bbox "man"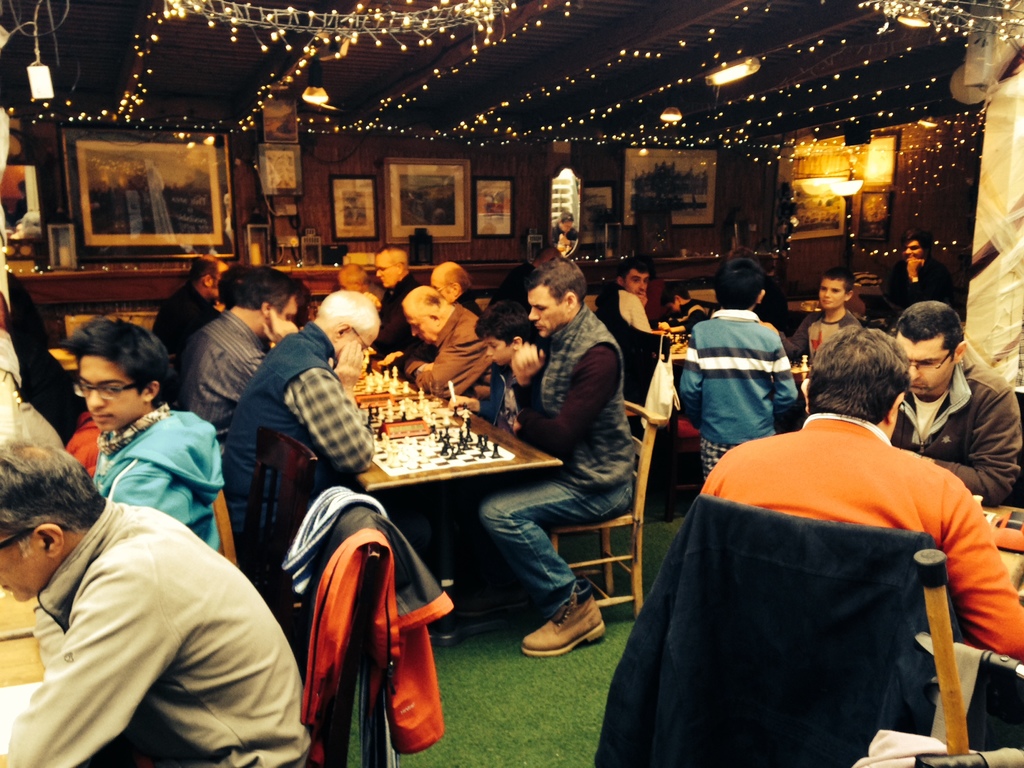
{"left": 25, "top": 385, "right": 289, "bottom": 760}
